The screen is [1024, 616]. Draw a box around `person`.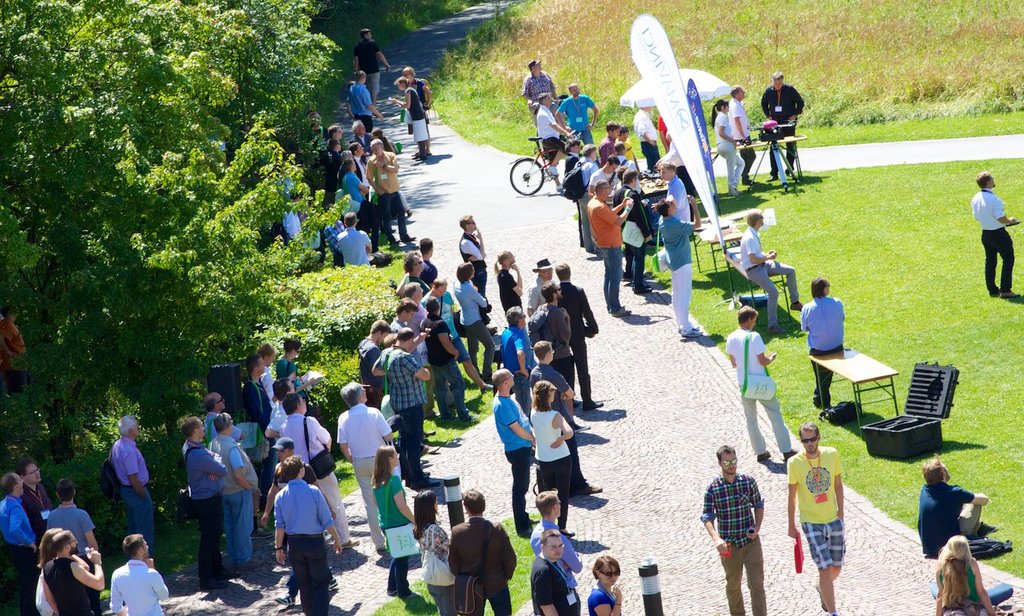
[x1=328, y1=375, x2=408, y2=559].
